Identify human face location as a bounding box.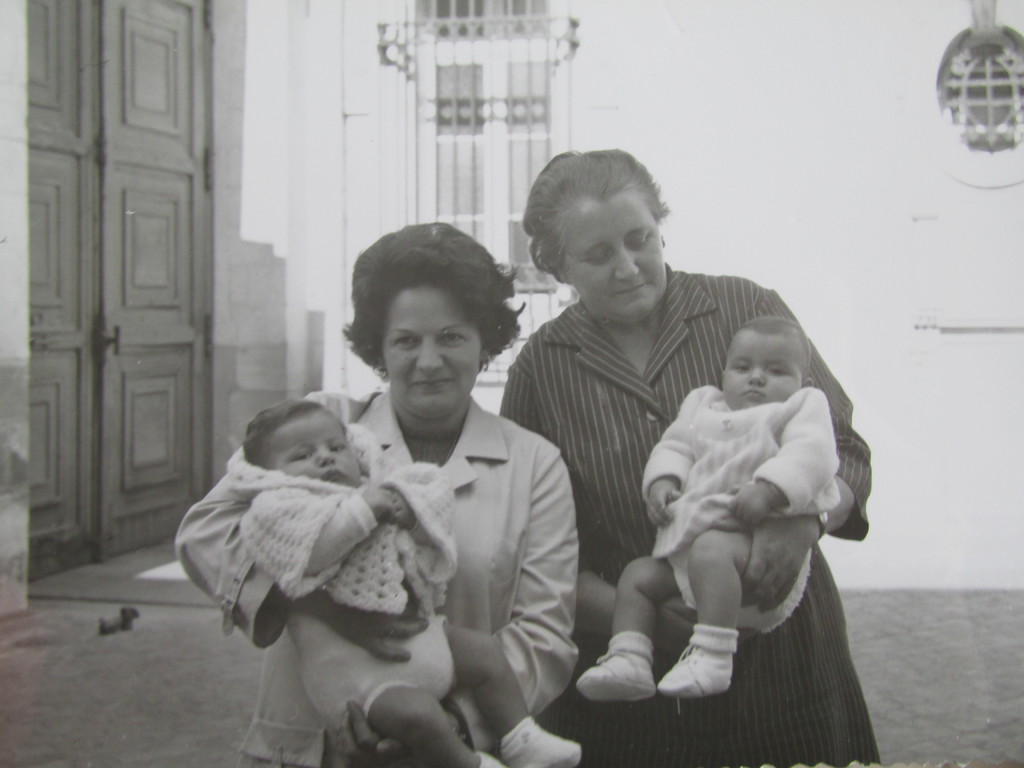
bbox=[570, 202, 665, 320].
